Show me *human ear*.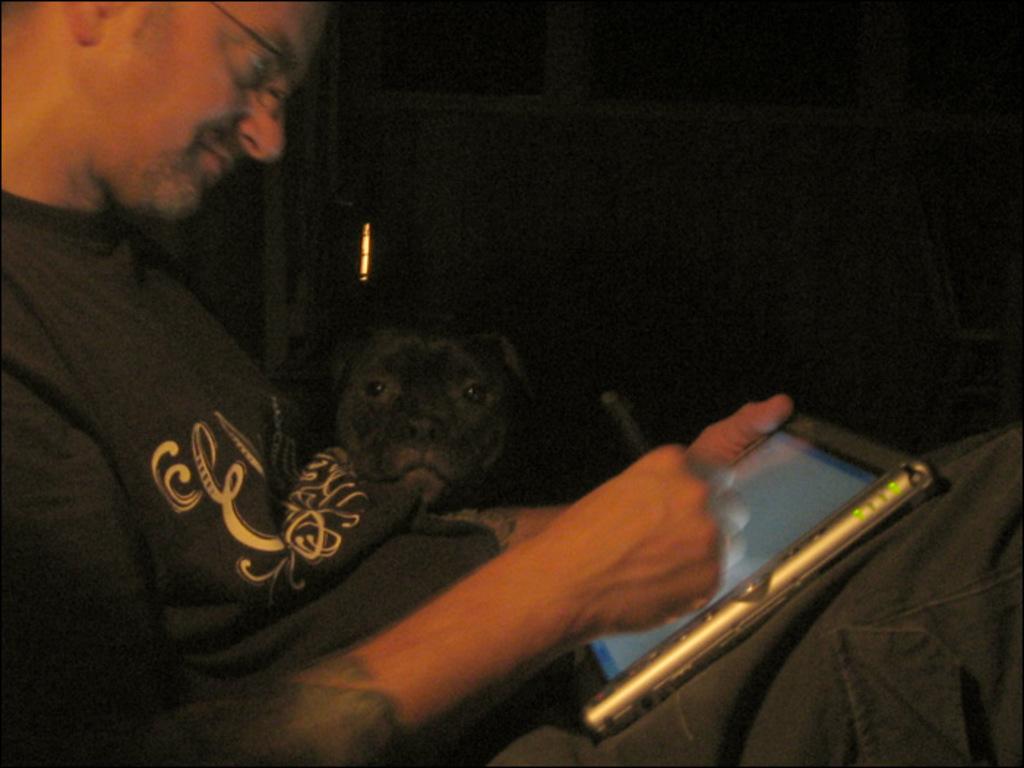
*human ear* is here: rect(63, 0, 124, 42).
